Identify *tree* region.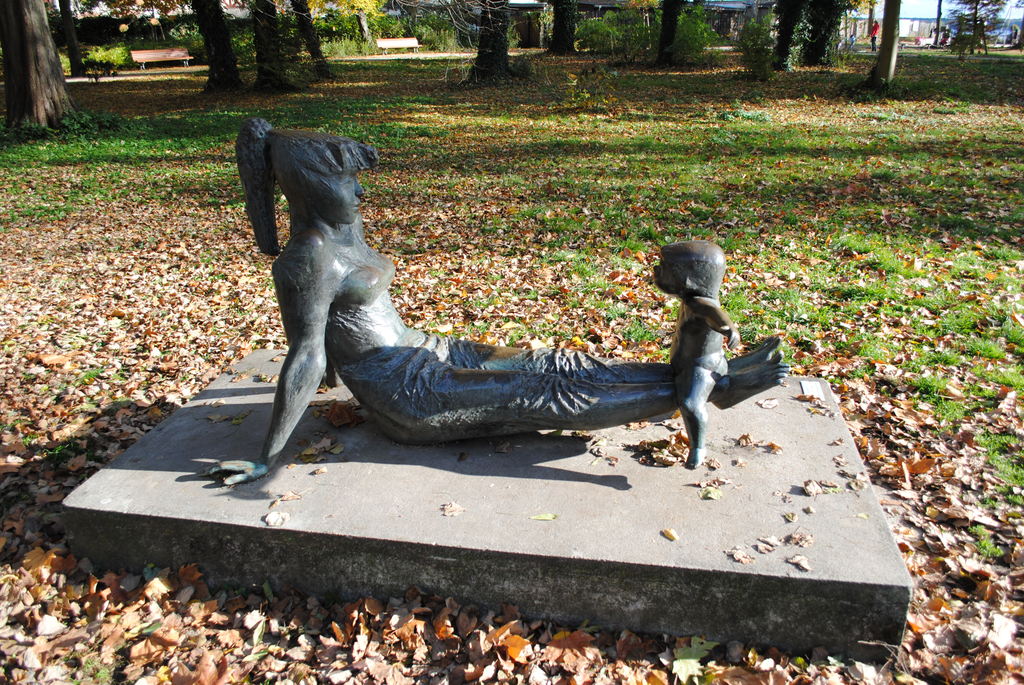
Region: rect(0, 0, 79, 134).
